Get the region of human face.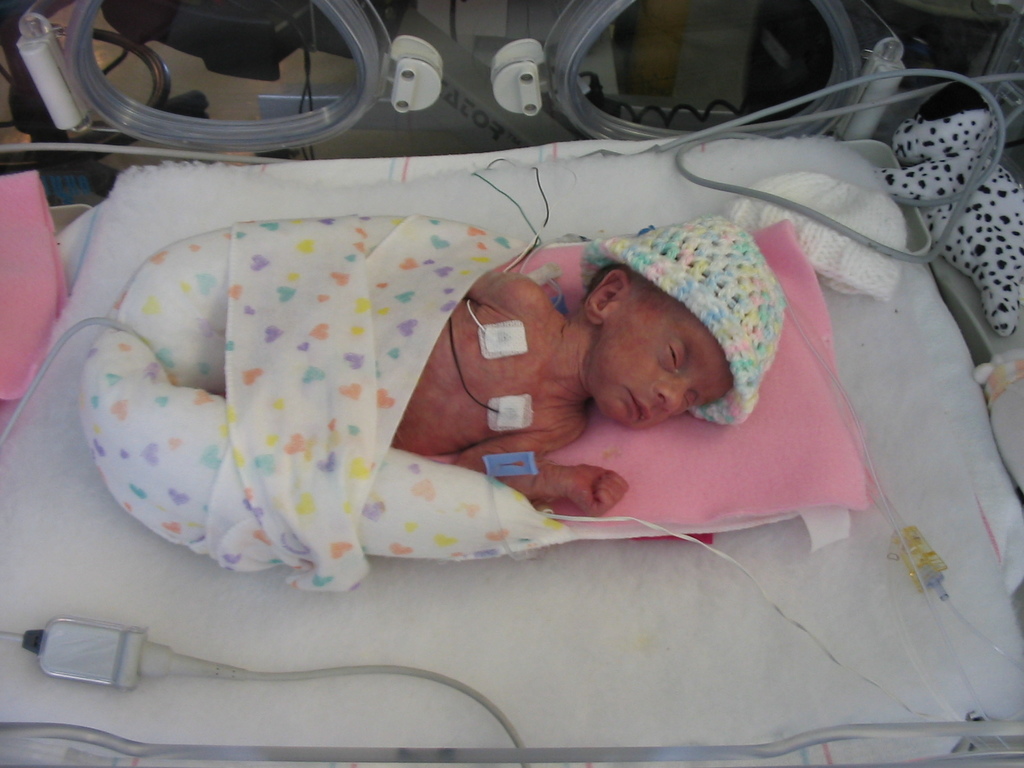
x1=589 y1=312 x2=736 y2=435.
